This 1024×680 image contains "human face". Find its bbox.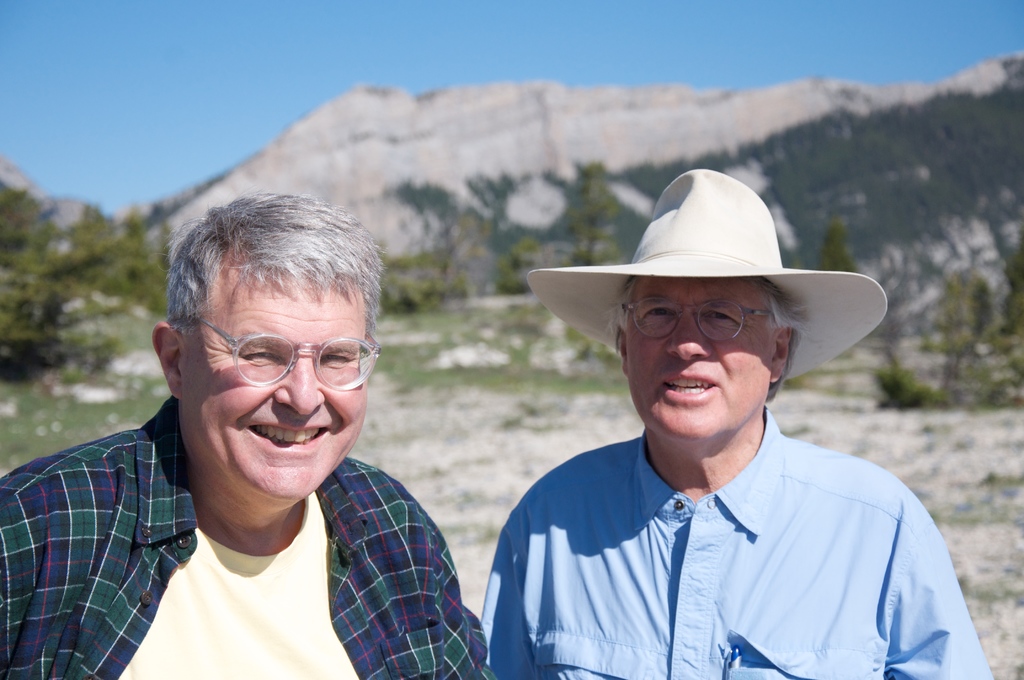
bbox(623, 273, 772, 444).
